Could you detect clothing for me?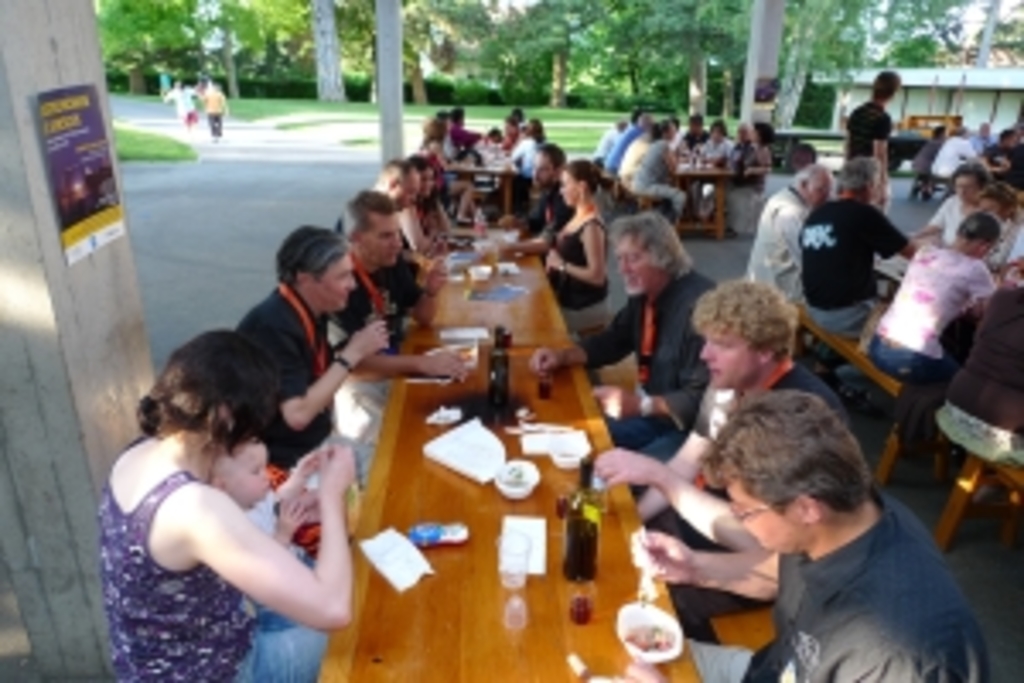
Detection result: region(652, 362, 850, 652).
